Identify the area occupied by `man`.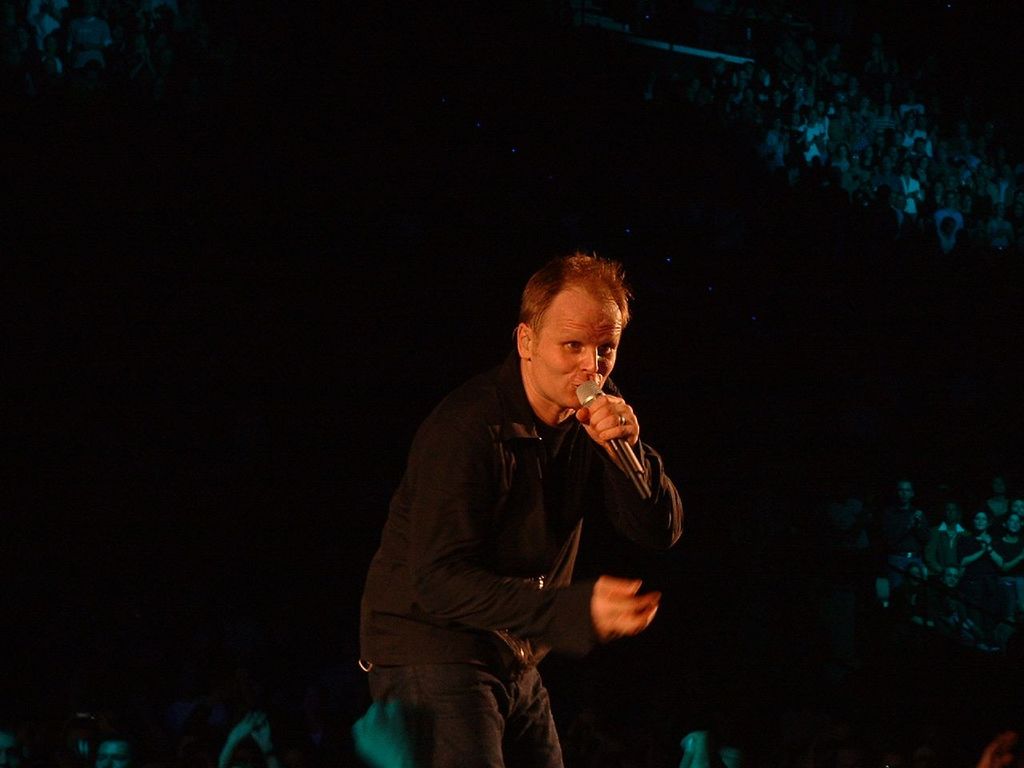
Area: [354,250,690,766].
